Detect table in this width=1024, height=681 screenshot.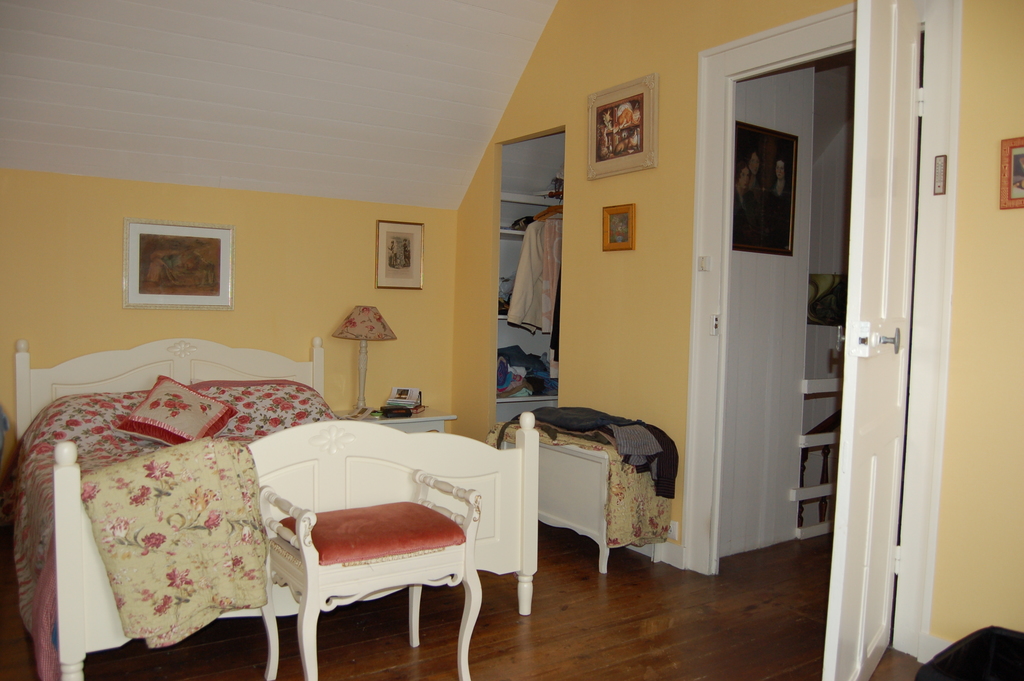
Detection: <box>334,384,459,429</box>.
